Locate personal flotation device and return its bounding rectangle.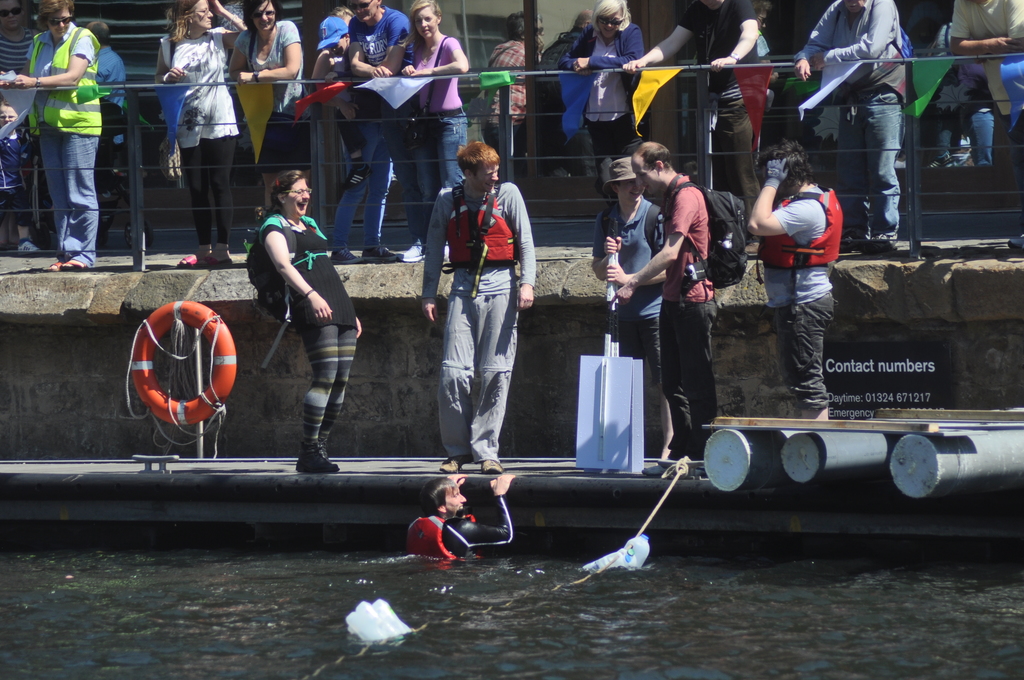
[24, 25, 104, 136].
